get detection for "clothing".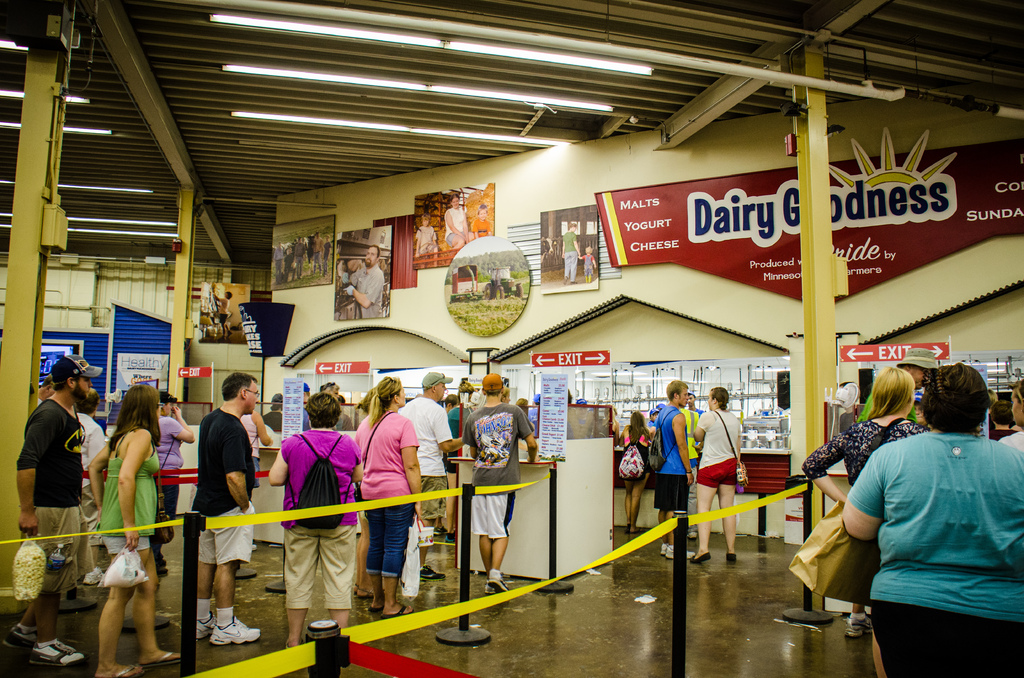
Detection: bbox(655, 409, 690, 513).
